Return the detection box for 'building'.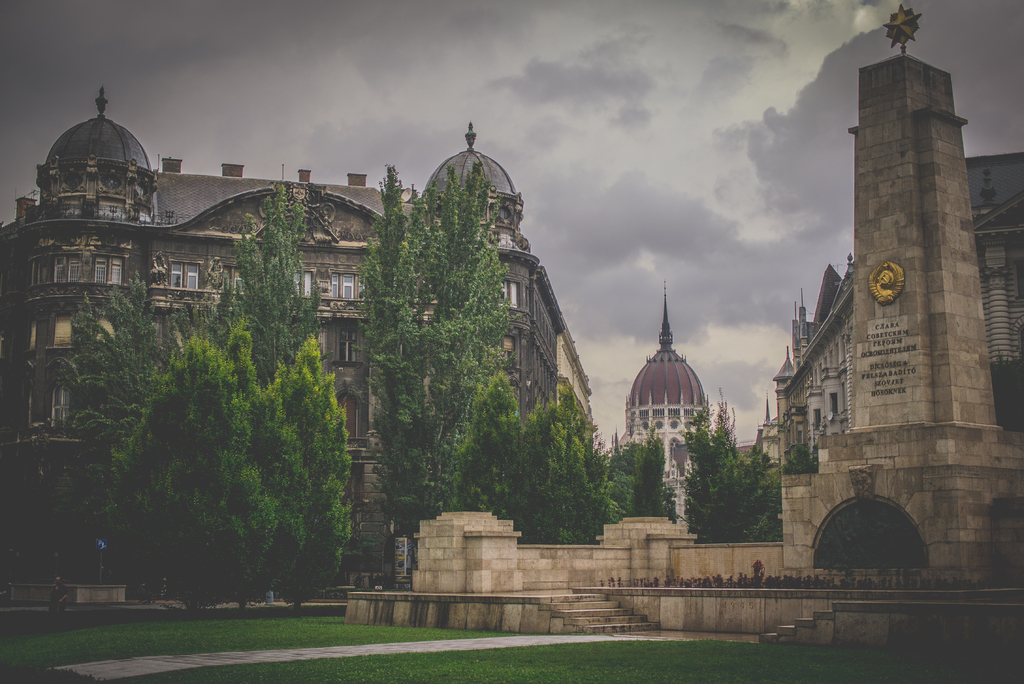
Rect(774, 155, 1023, 468).
